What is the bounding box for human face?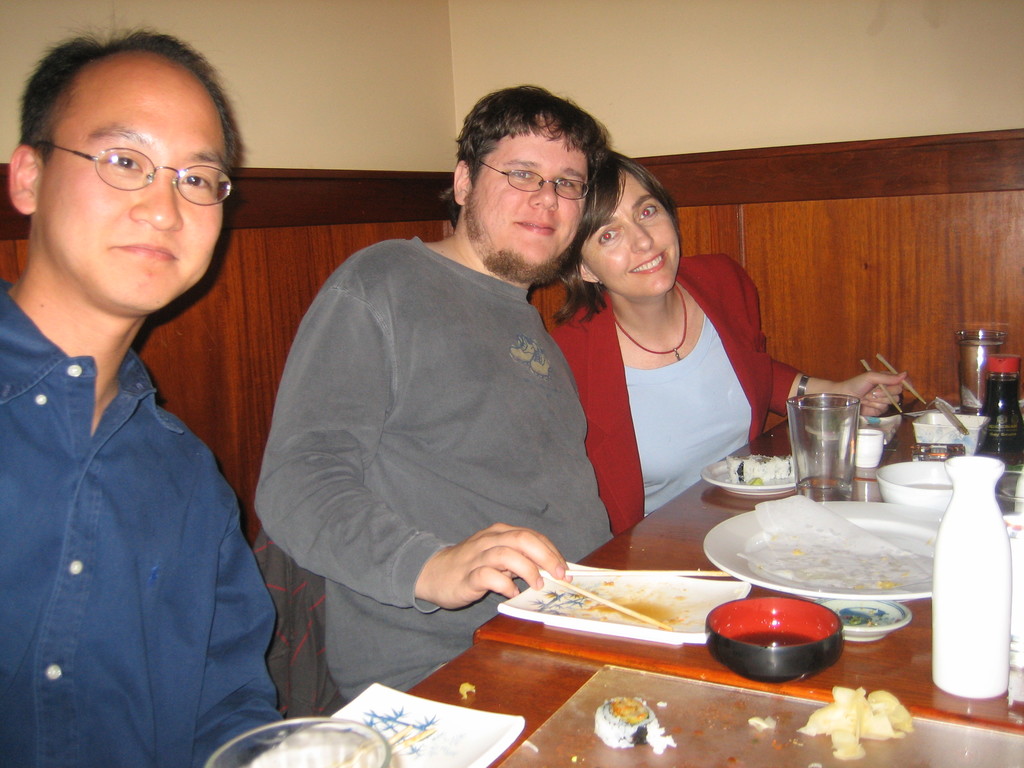
(35, 56, 226, 311).
